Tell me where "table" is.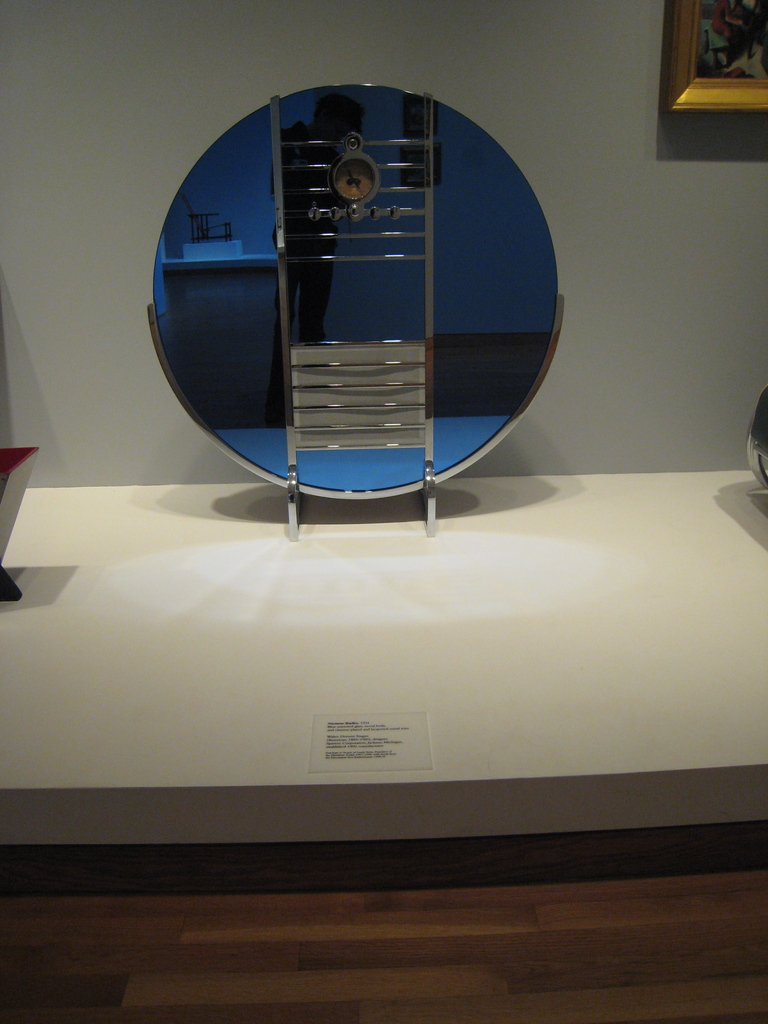
"table" is at <region>0, 463, 767, 1023</region>.
